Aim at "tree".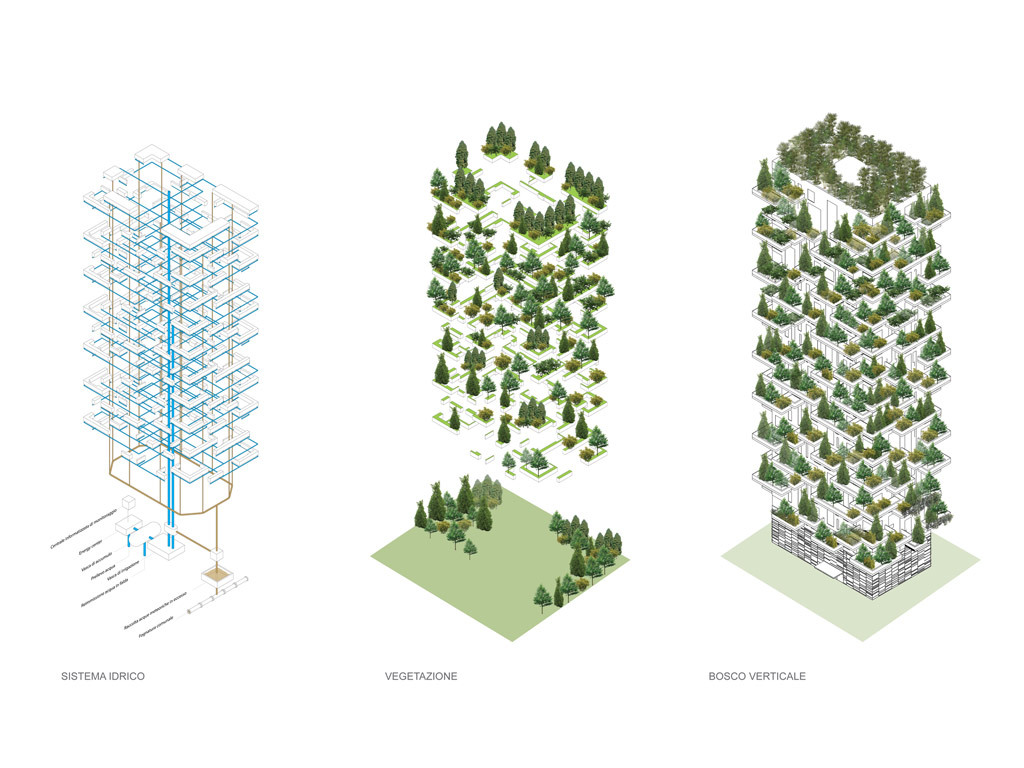
Aimed at [left=466, top=210, right=493, bottom=237].
